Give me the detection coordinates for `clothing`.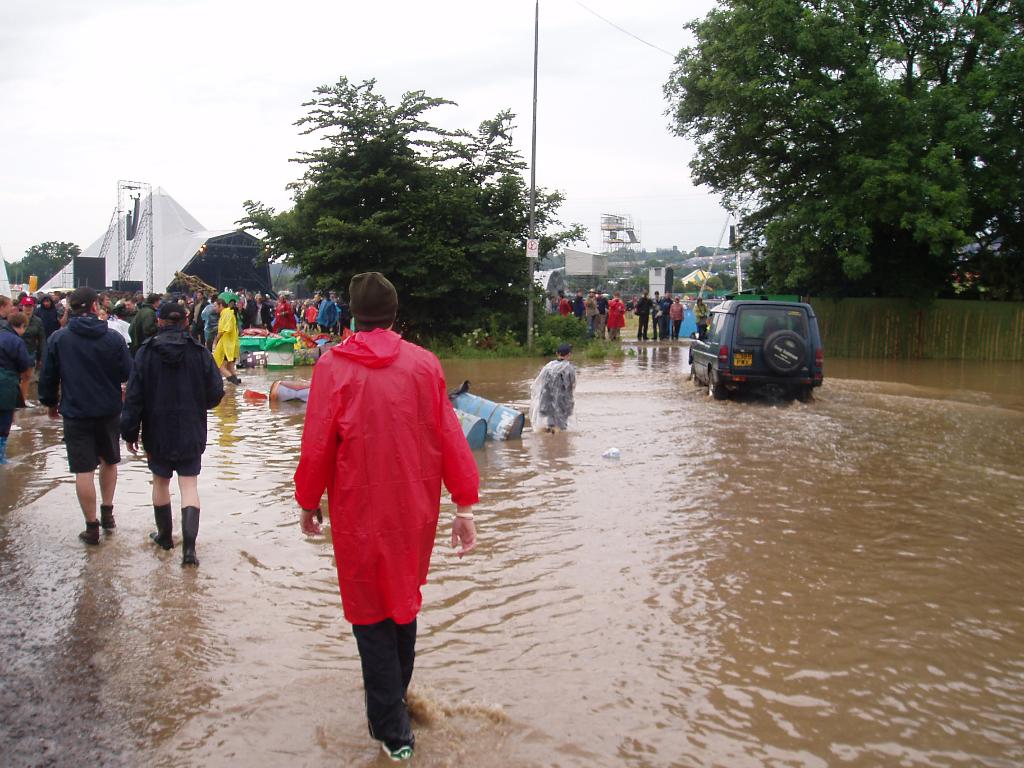
<bbox>211, 304, 239, 367</bbox>.
